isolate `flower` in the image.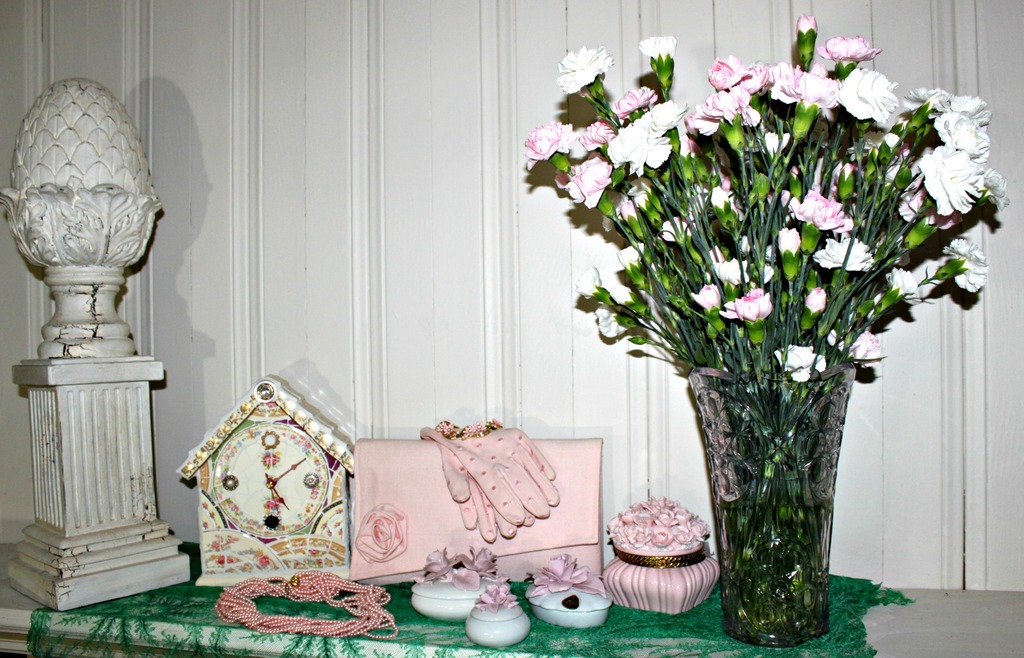
Isolated region: <box>420,549,456,579</box>.
